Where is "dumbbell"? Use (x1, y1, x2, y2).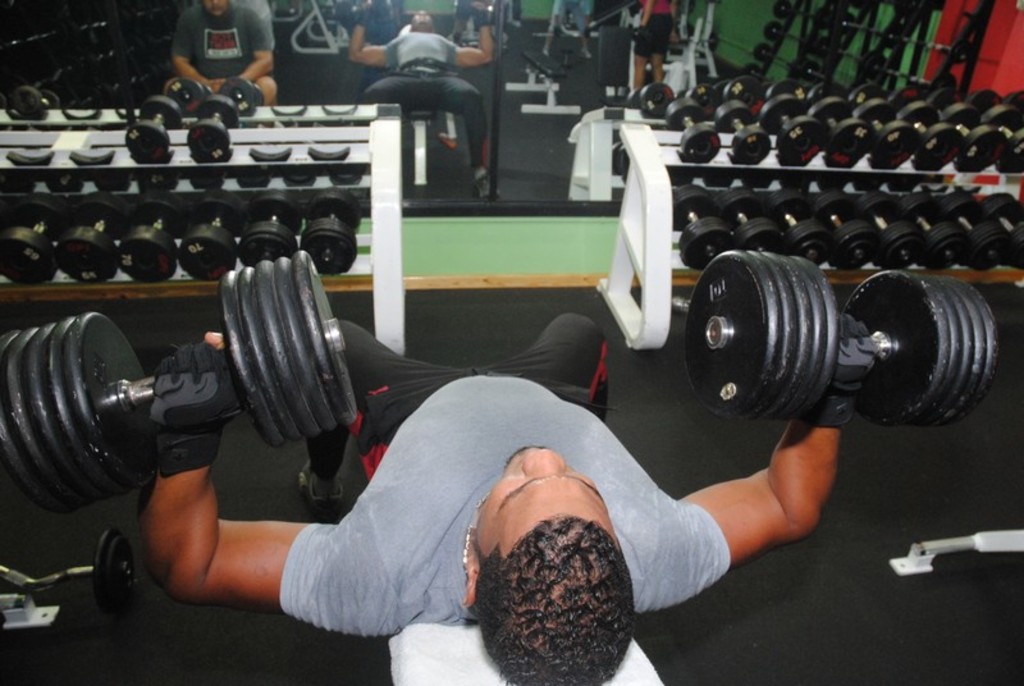
(128, 91, 175, 164).
